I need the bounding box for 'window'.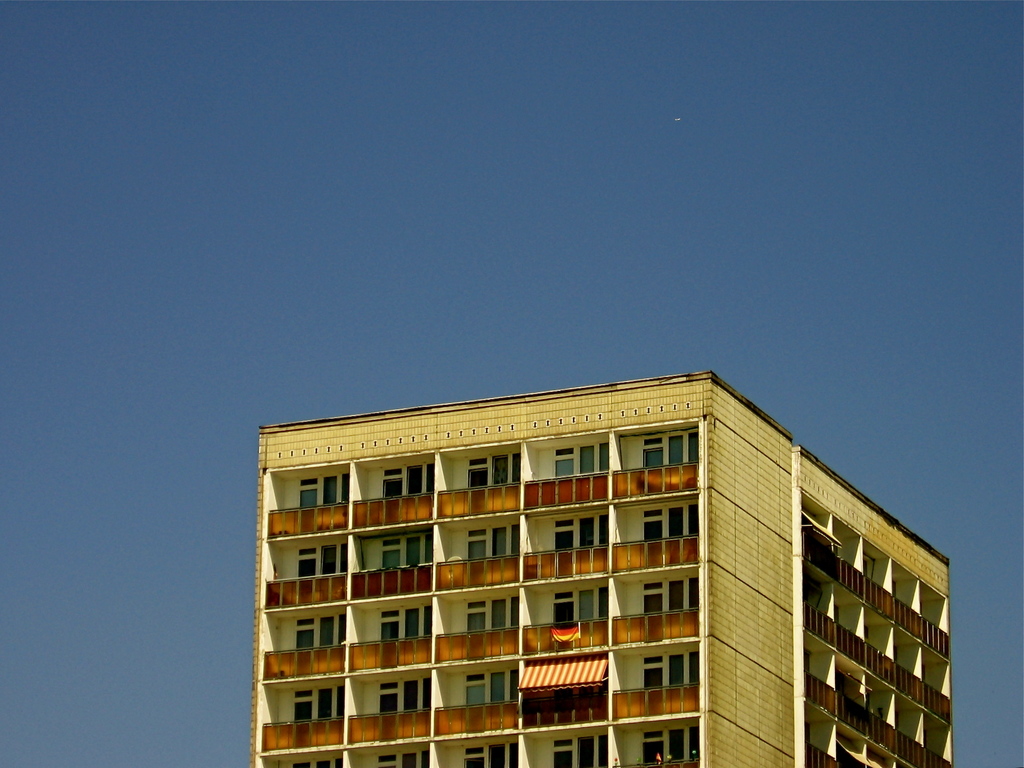
Here it is: Rect(406, 463, 419, 493).
